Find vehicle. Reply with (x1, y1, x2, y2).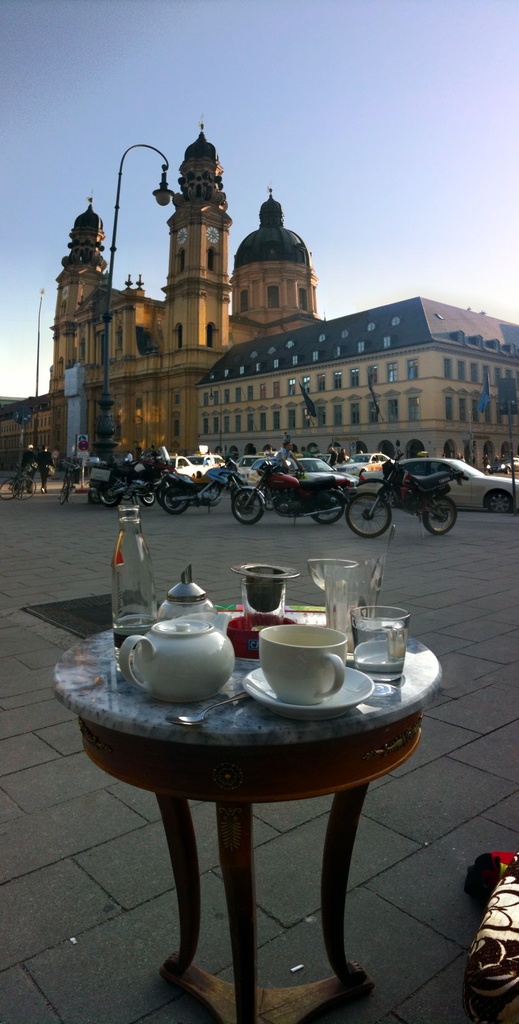
(61, 453, 83, 504).
